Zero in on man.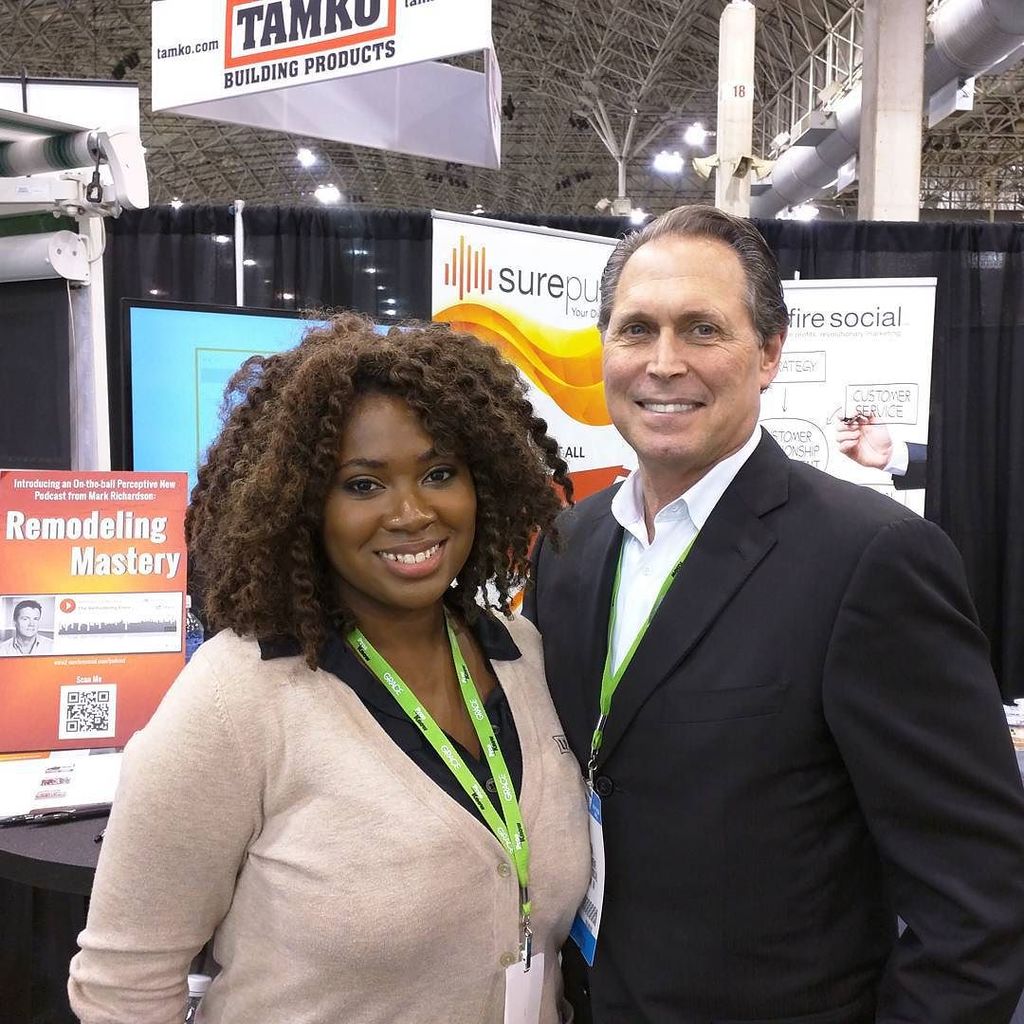
Zeroed in: 489,171,978,1023.
